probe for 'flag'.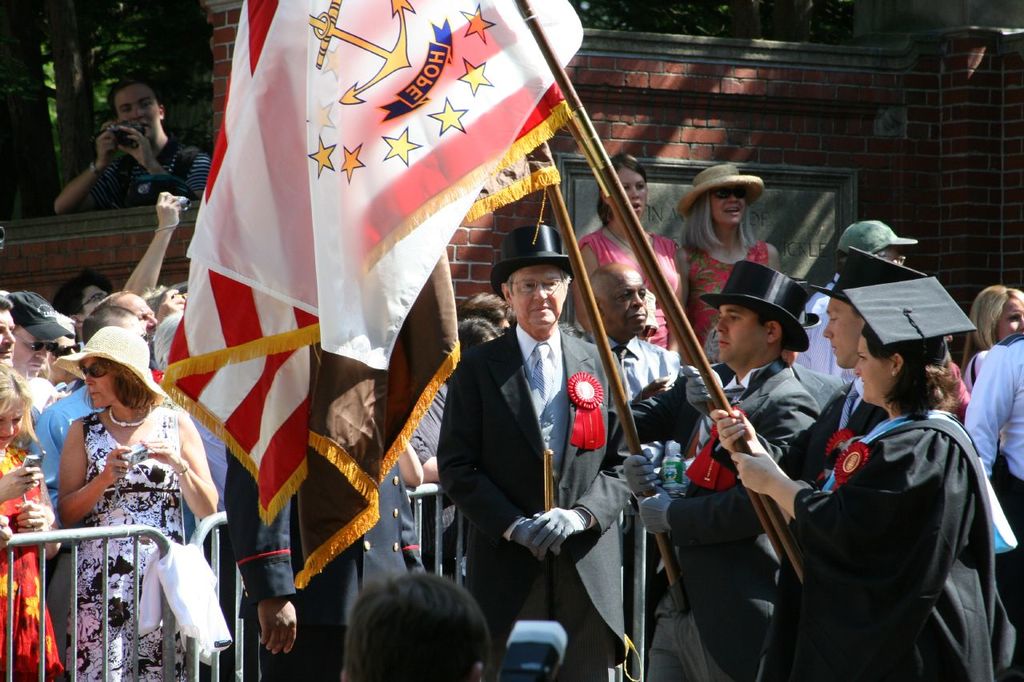
Probe result: rect(156, 0, 306, 520).
